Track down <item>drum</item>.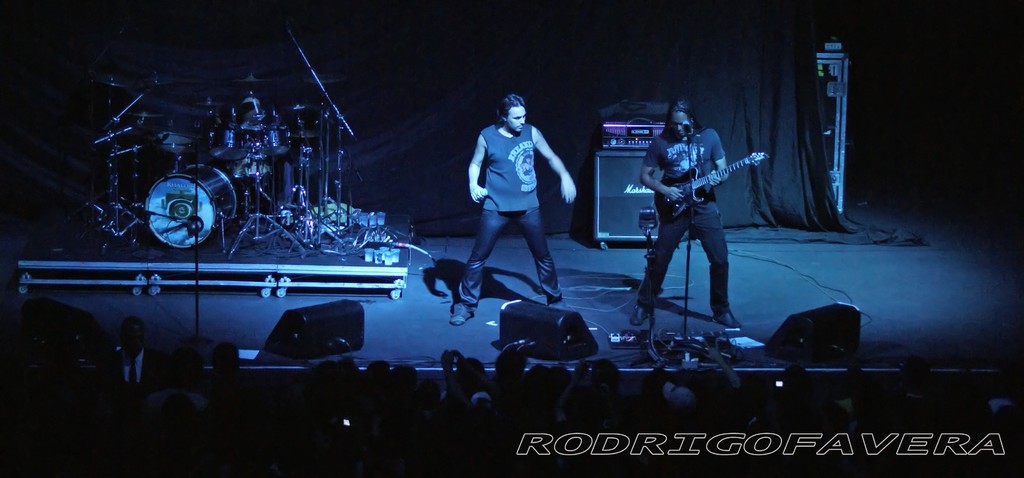
Tracked to select_region(147, 165, 237, 249).
